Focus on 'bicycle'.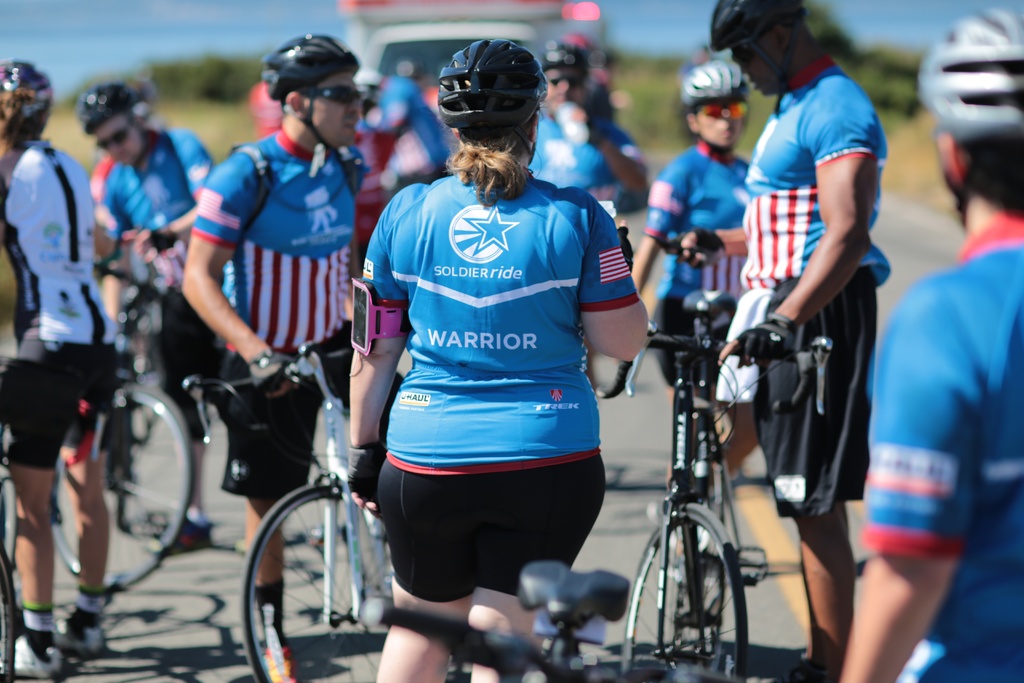
Focused at bbox=(169, 309, 466, 682).
